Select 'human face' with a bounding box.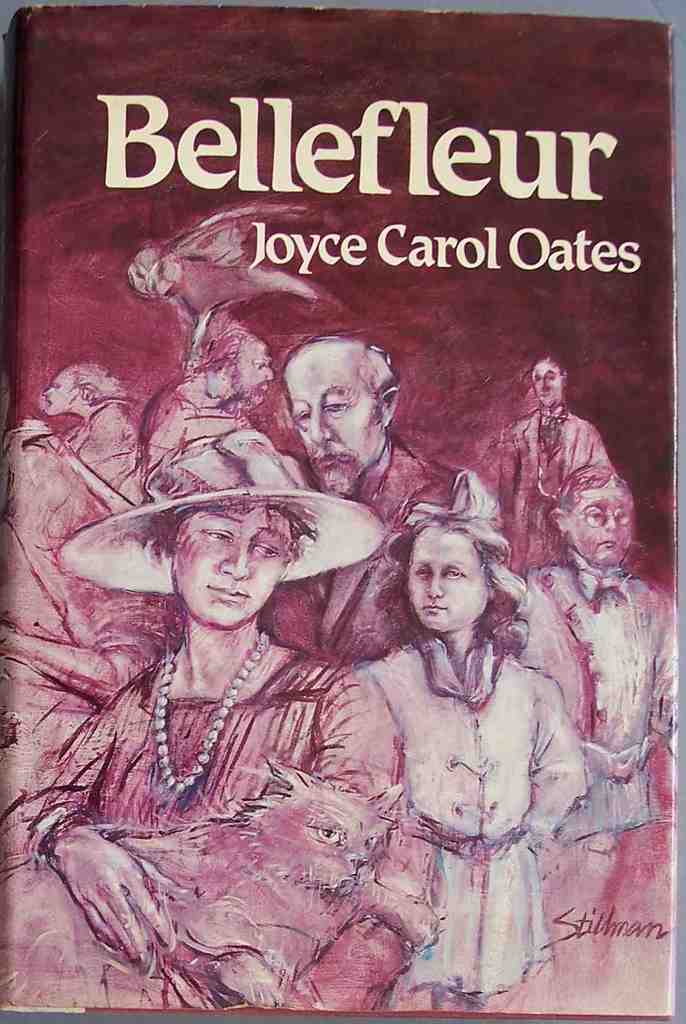
x1=234, y1=337, x2=269, y2=396.
